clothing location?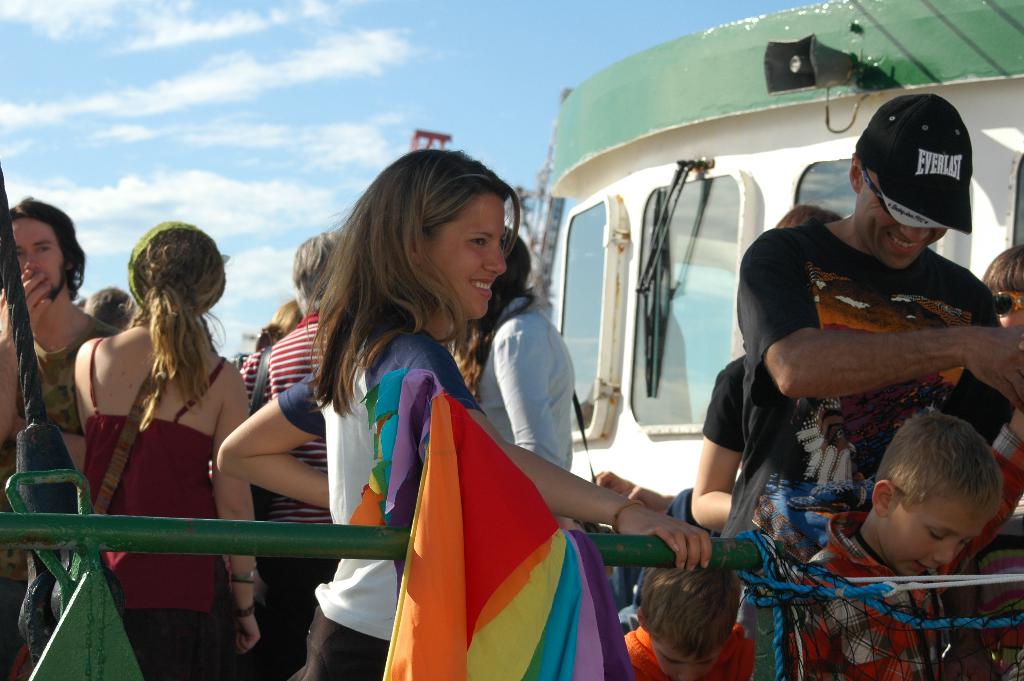
rect(451, 286, 609, 475)
